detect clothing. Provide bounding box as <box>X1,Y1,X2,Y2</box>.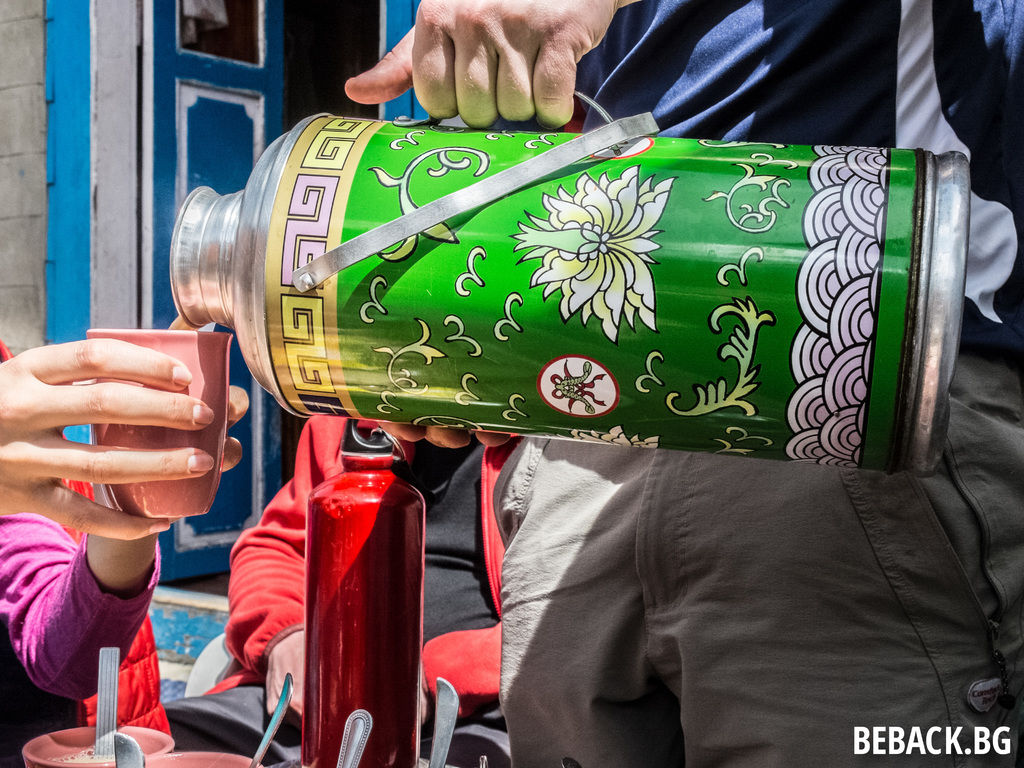
<box>575,0,1023,375</box>.
